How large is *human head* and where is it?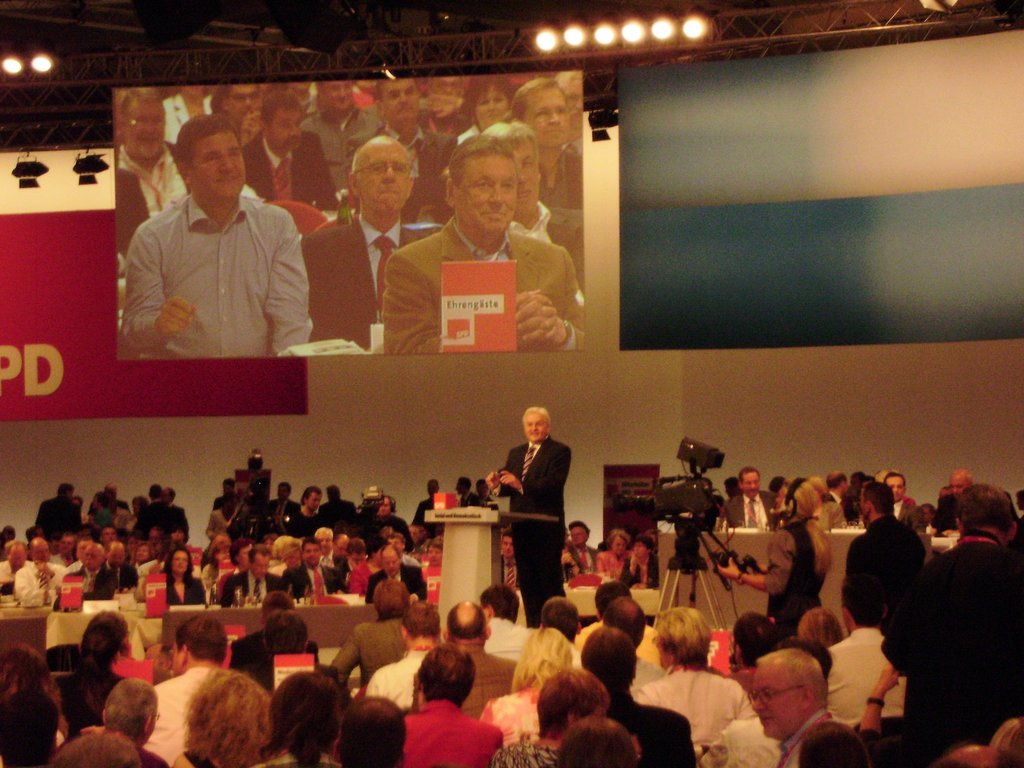
Bounding box: select_region(858, 483, 895, 515).
